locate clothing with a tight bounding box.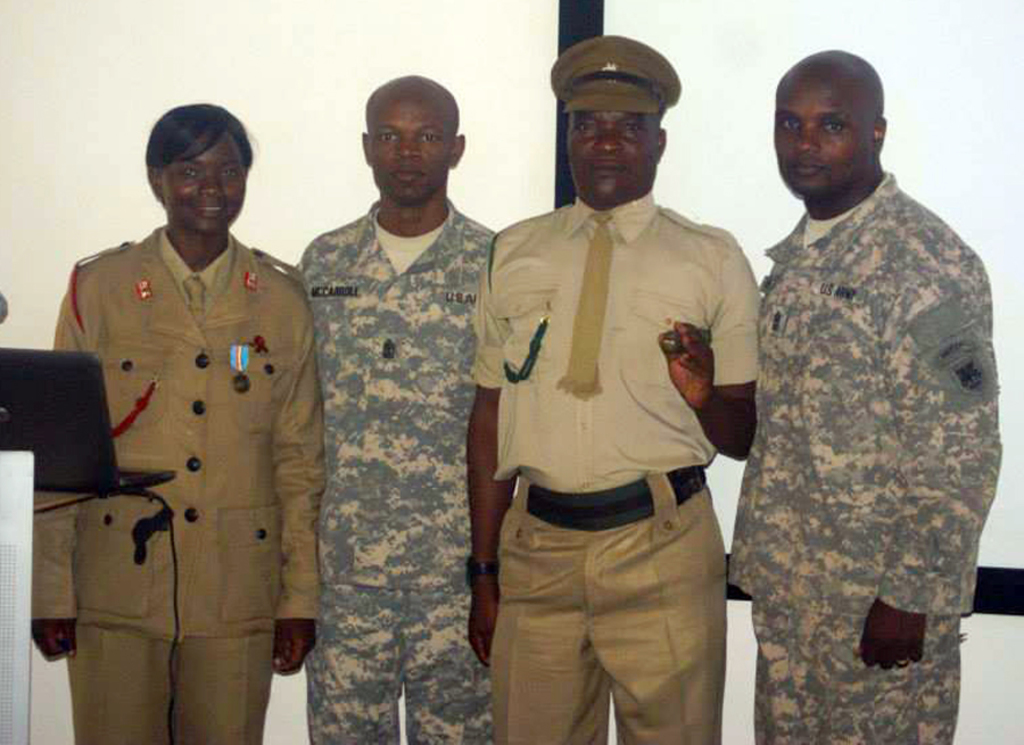
x1=460 y1=197 x2=753 y2=744.
